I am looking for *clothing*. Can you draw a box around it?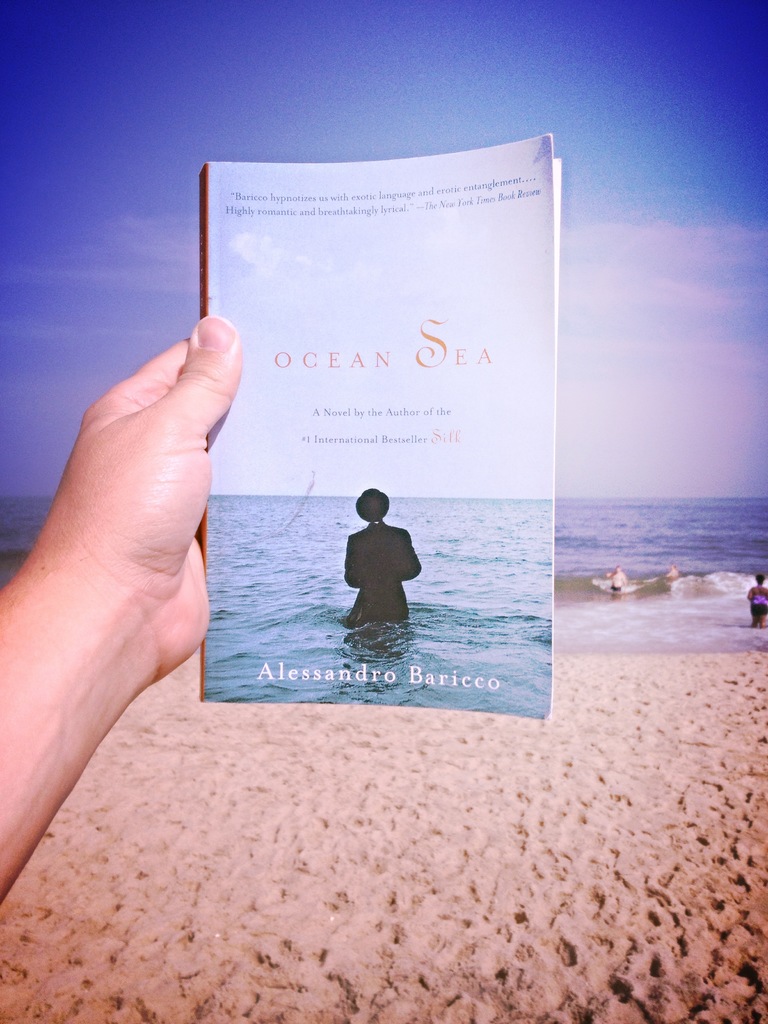
Sure, the bounding box is bbox=(329, 488, 420, 619).
